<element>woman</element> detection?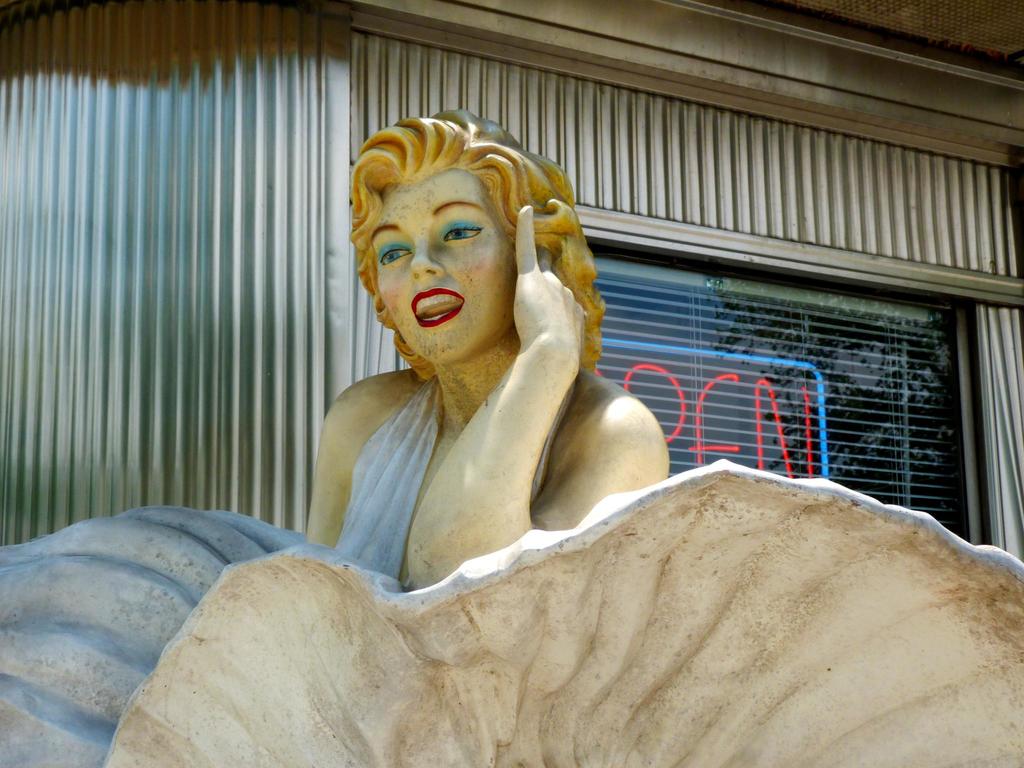
(293, 109, 672, 595)
